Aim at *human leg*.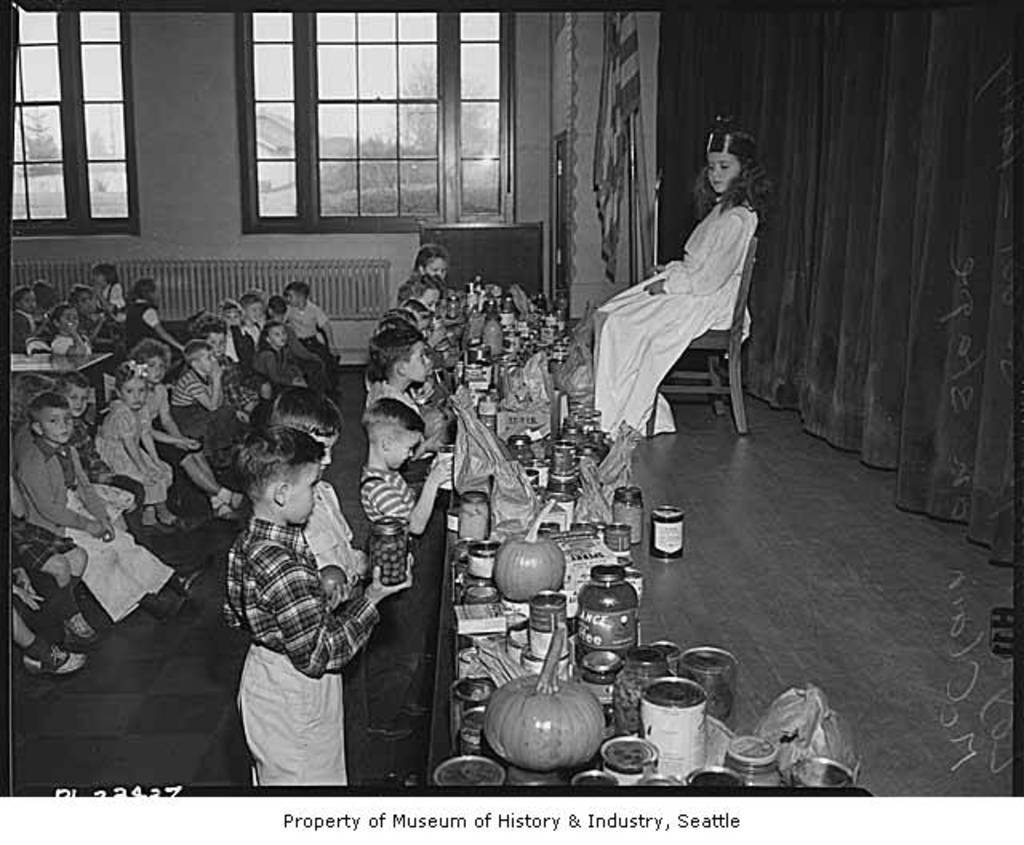
Aimed at {"left": 179, "top": 439, "right": 240, "bottom": 512}.
